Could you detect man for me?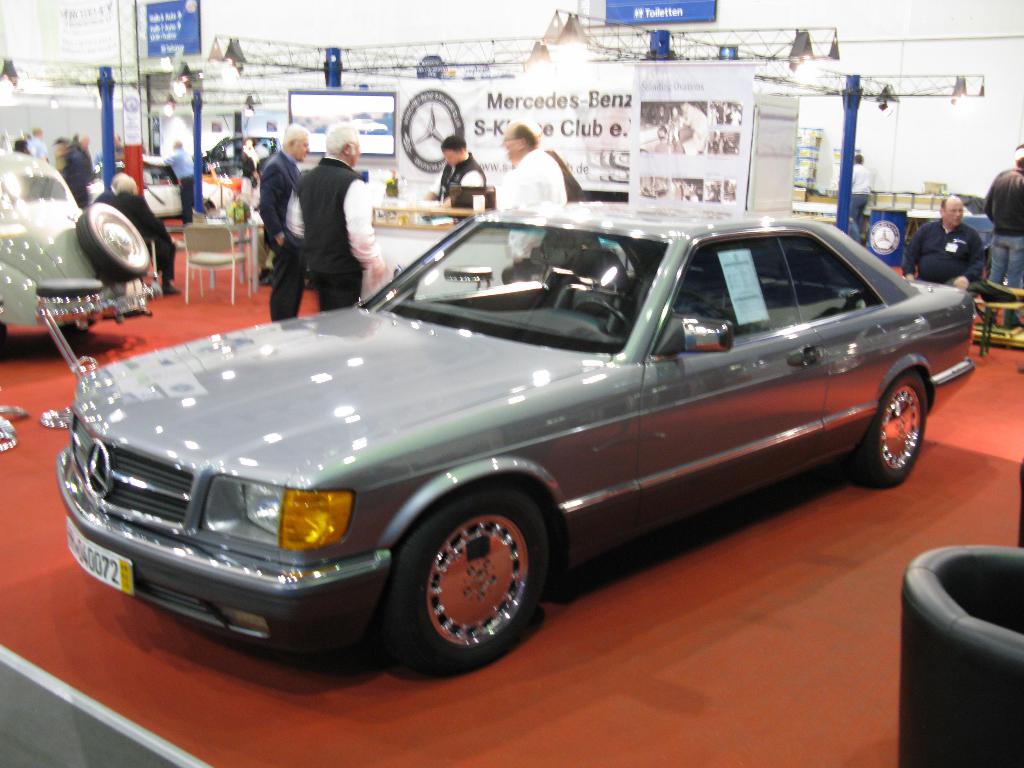
Detection result: 287,122,388,310.
